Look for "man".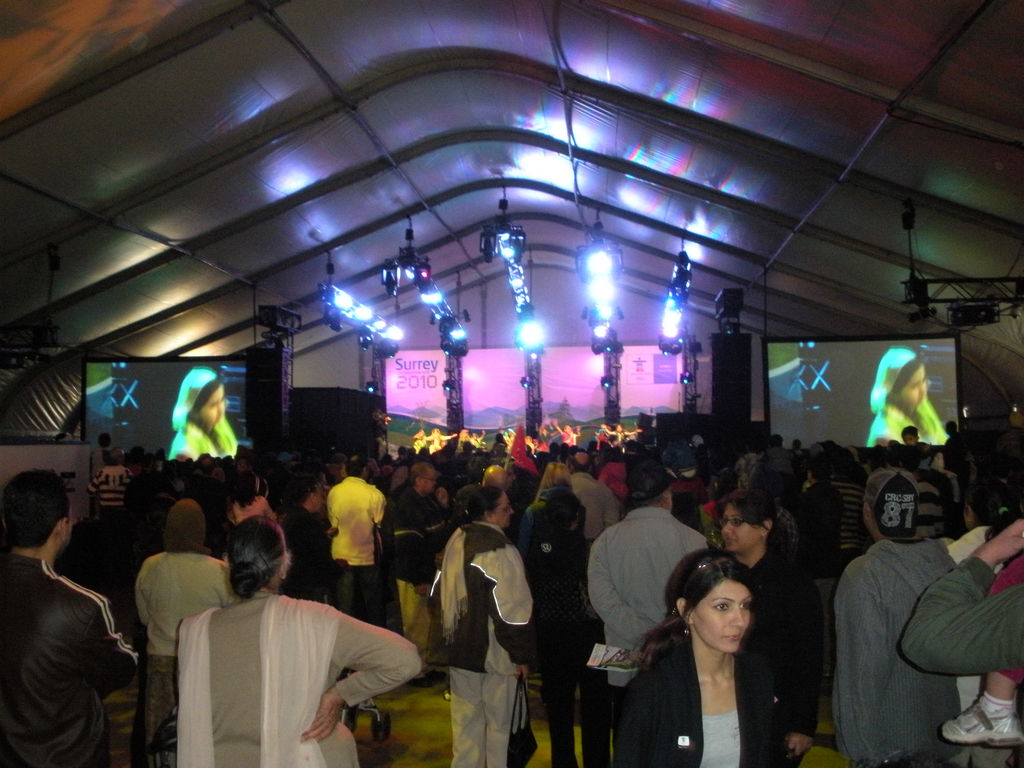
Found: 322/445/385/634.
